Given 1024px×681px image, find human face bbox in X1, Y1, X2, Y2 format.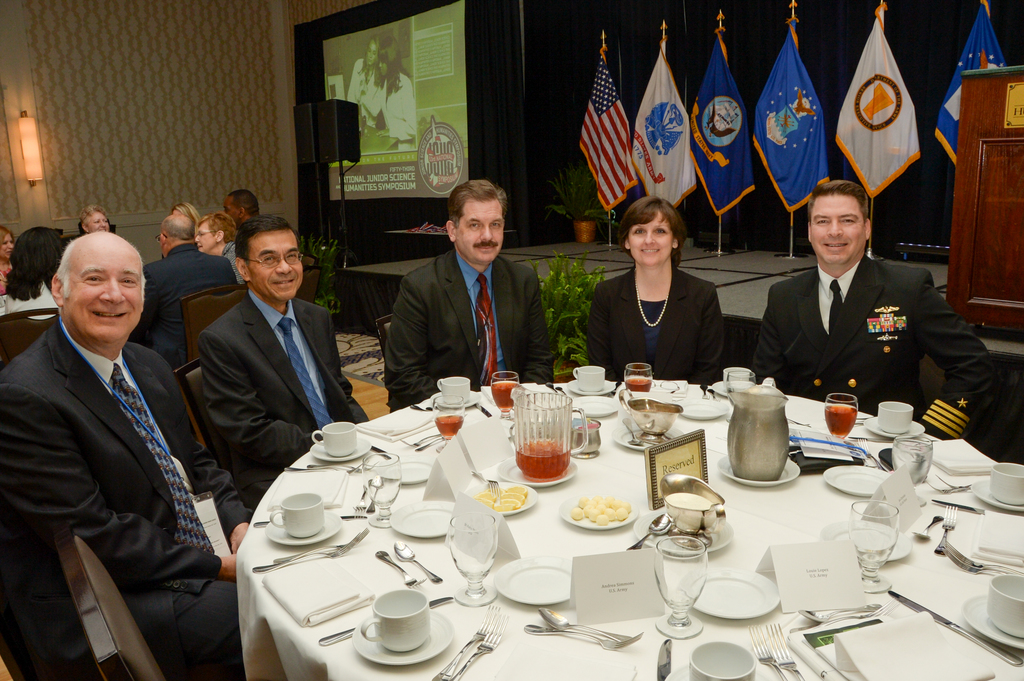
632, 213, 669, 268.
